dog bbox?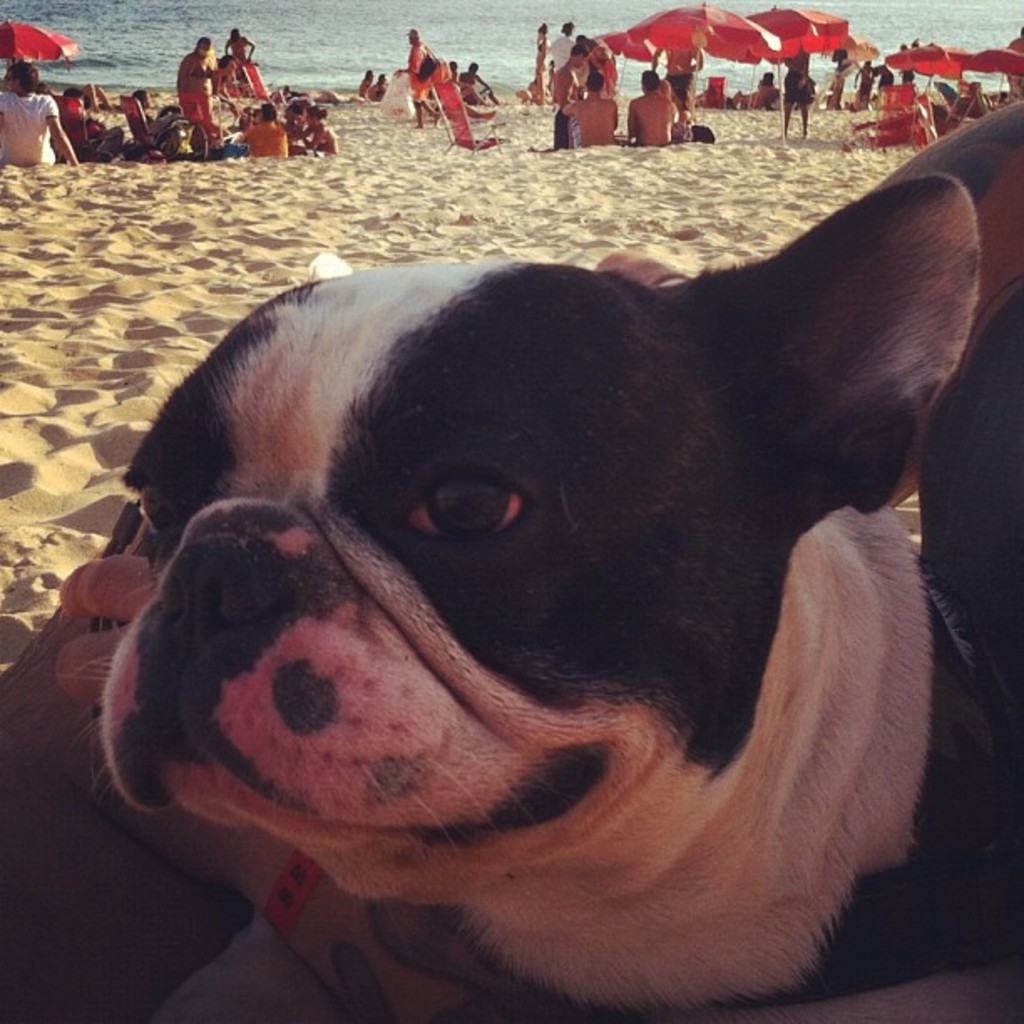
region(59, 177, 1022, 1022)
